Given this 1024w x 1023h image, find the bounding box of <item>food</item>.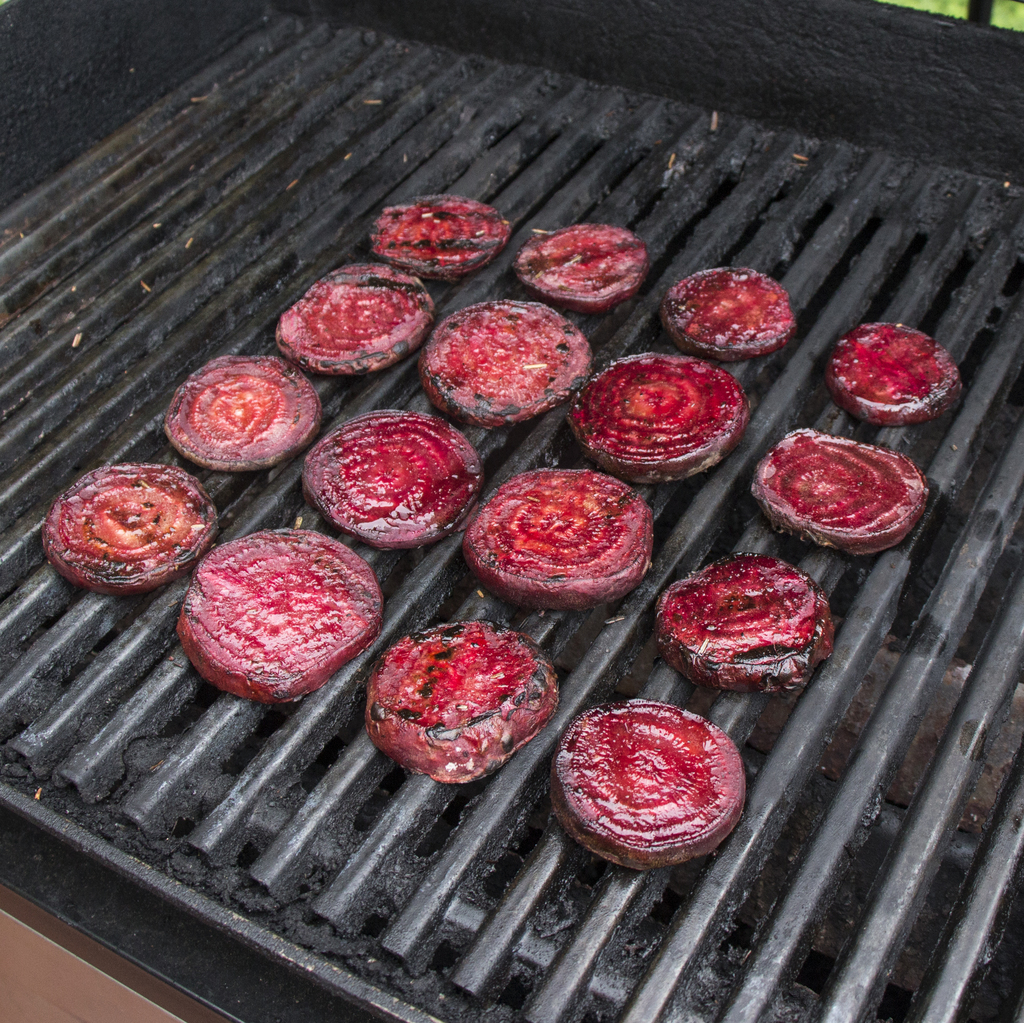
[357,621,555,784].
